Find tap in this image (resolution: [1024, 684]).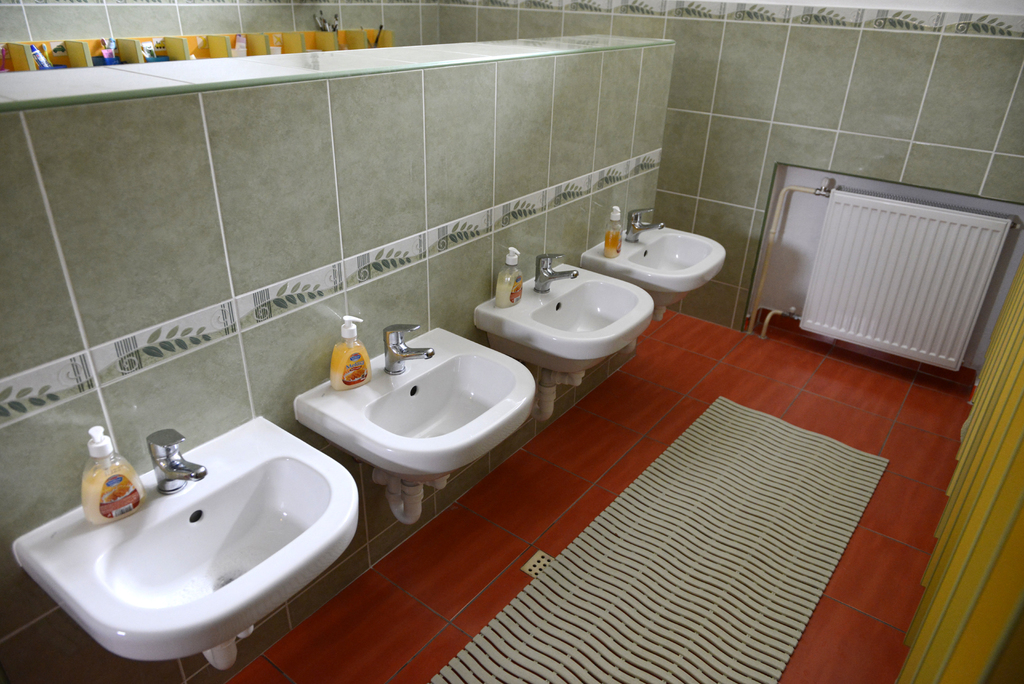
532/248/582/294.
